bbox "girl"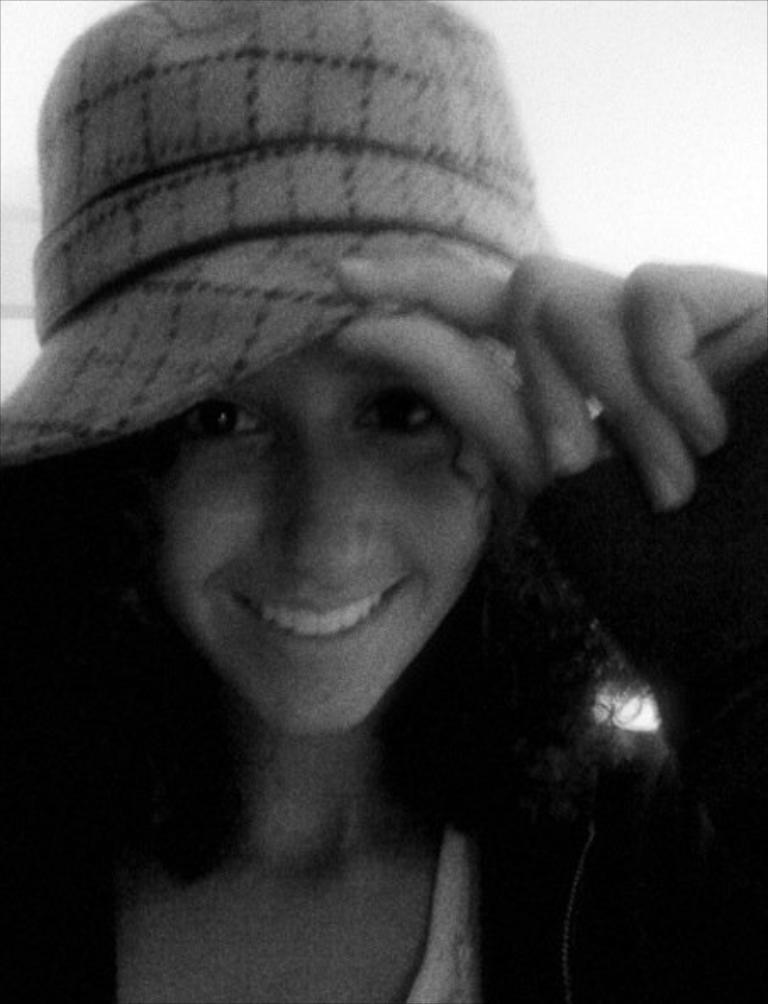
crop(0, 0, 766, 1002)
